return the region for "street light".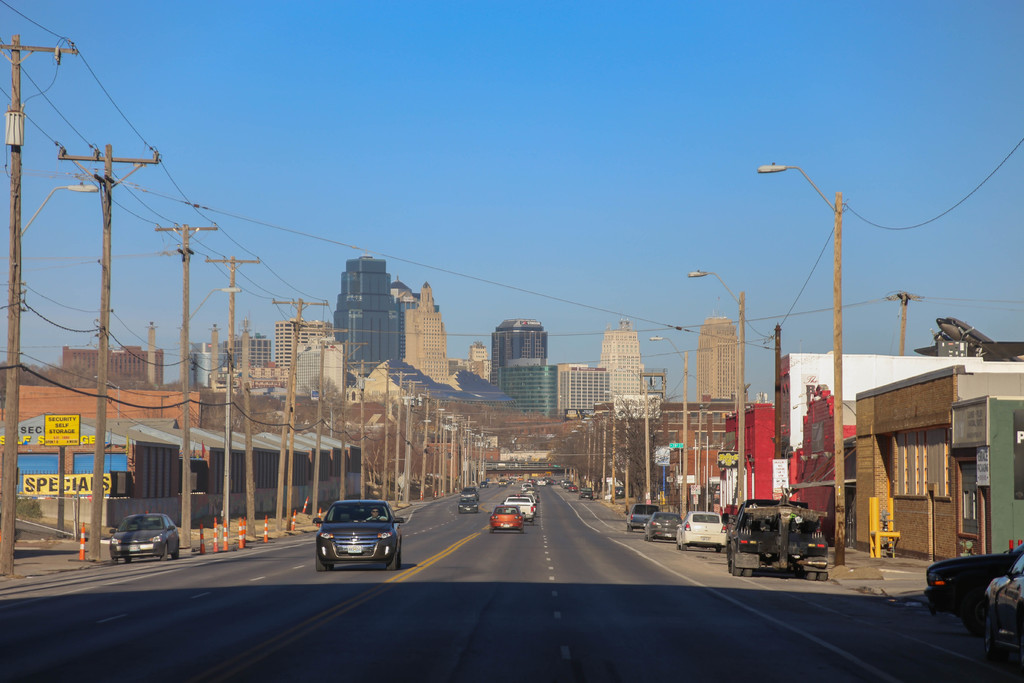
[403, 379, 437, 505].
